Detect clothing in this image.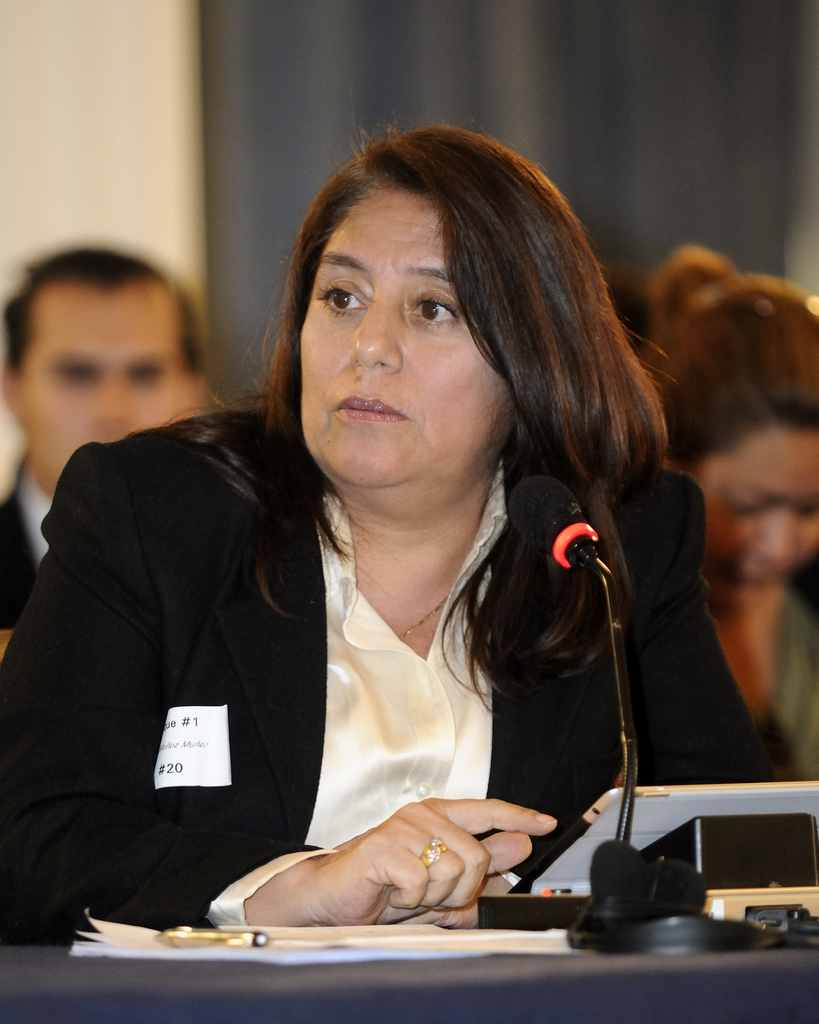
Detection: box(6, 409, 649, 931).
